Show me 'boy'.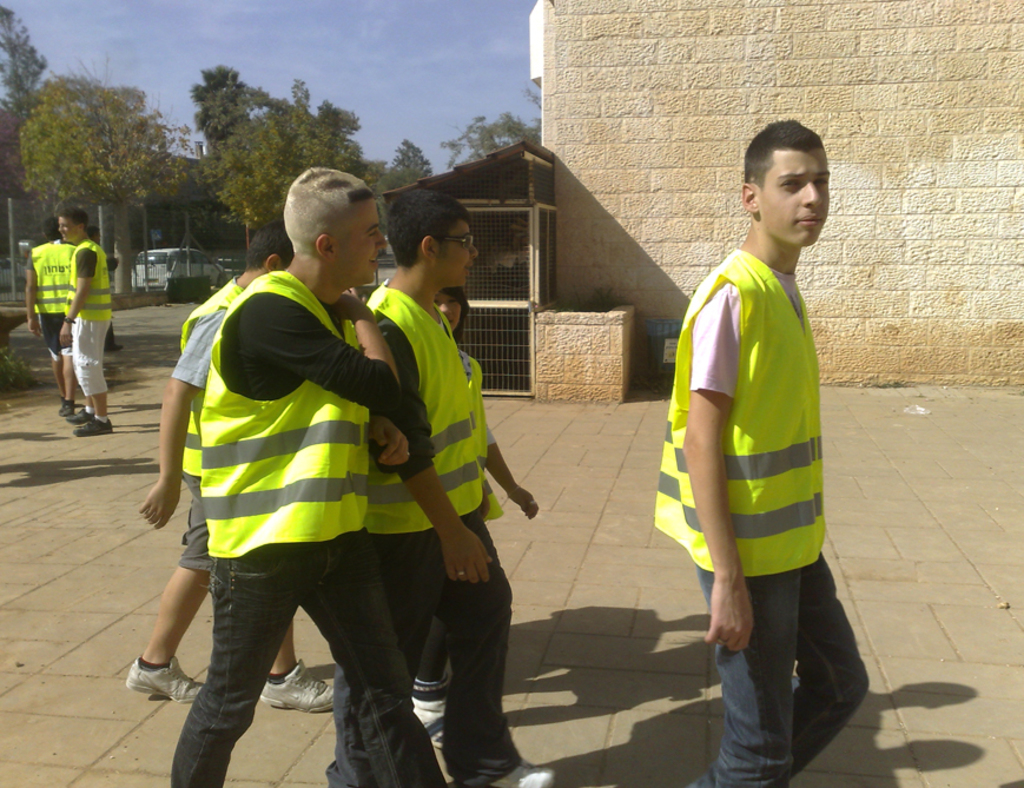
'boy' is here: <bbox>348, 187, 559, 787</bbox>.
